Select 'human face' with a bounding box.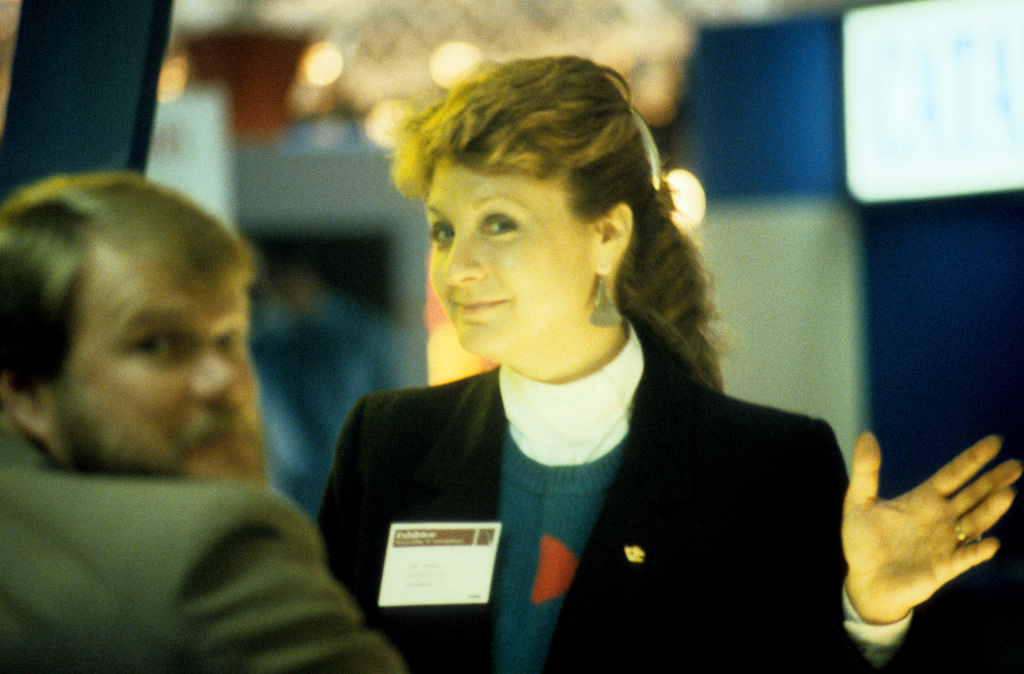
crop(419, 163, 601, 359).
